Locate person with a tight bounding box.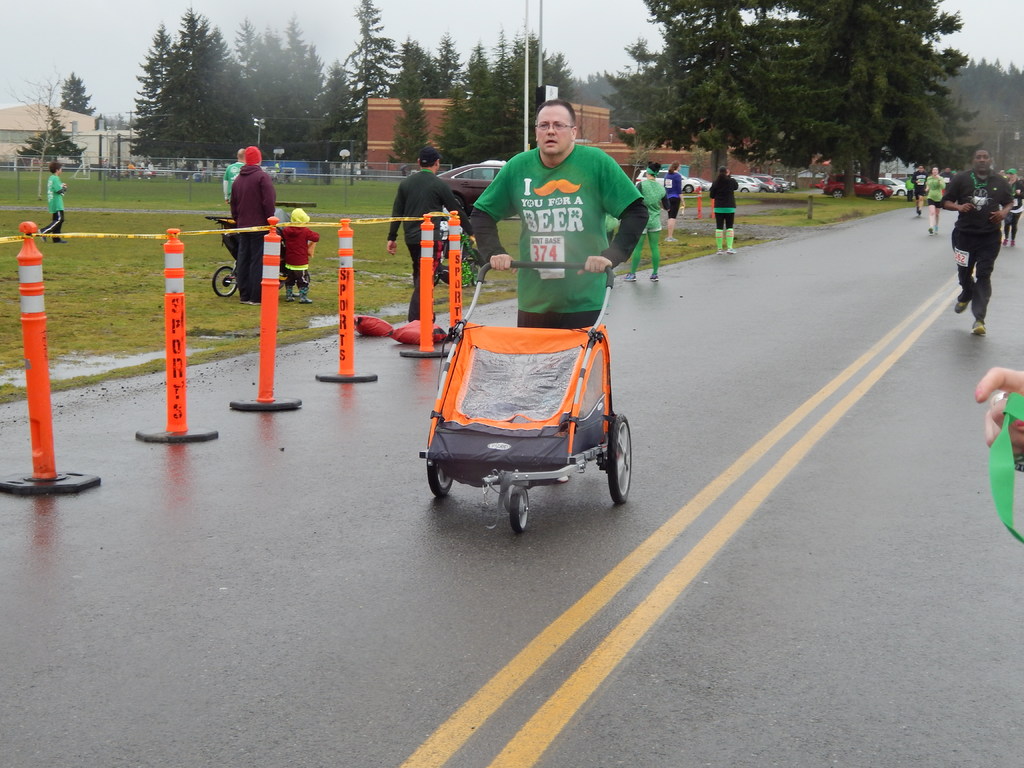
909:164:929:216.
